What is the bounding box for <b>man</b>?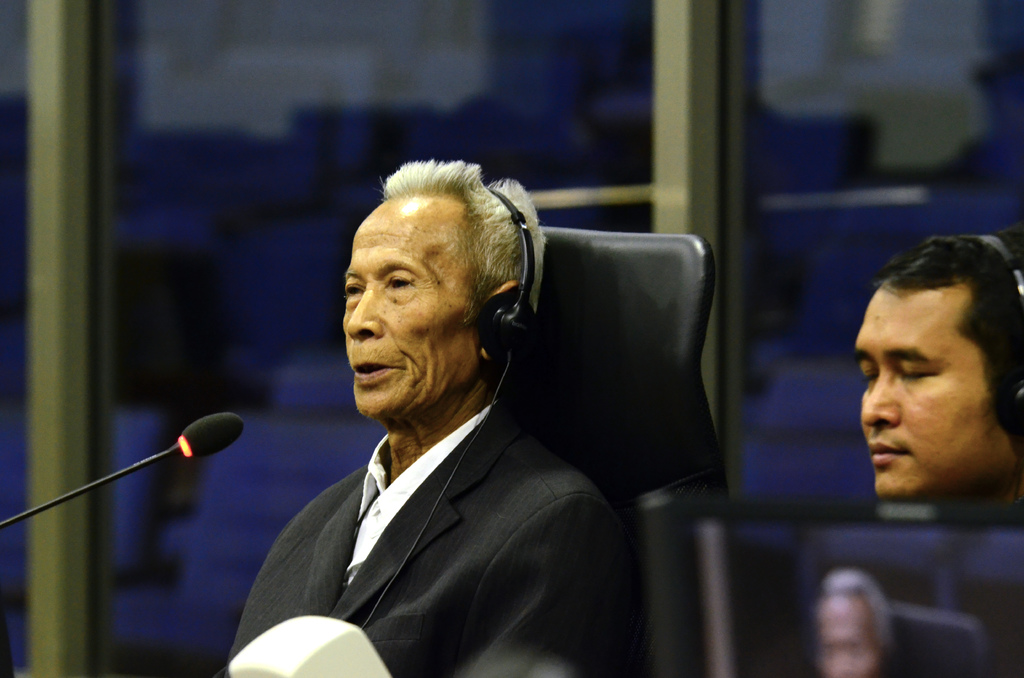
(left=215, top=171, right=671, bottom=665).
